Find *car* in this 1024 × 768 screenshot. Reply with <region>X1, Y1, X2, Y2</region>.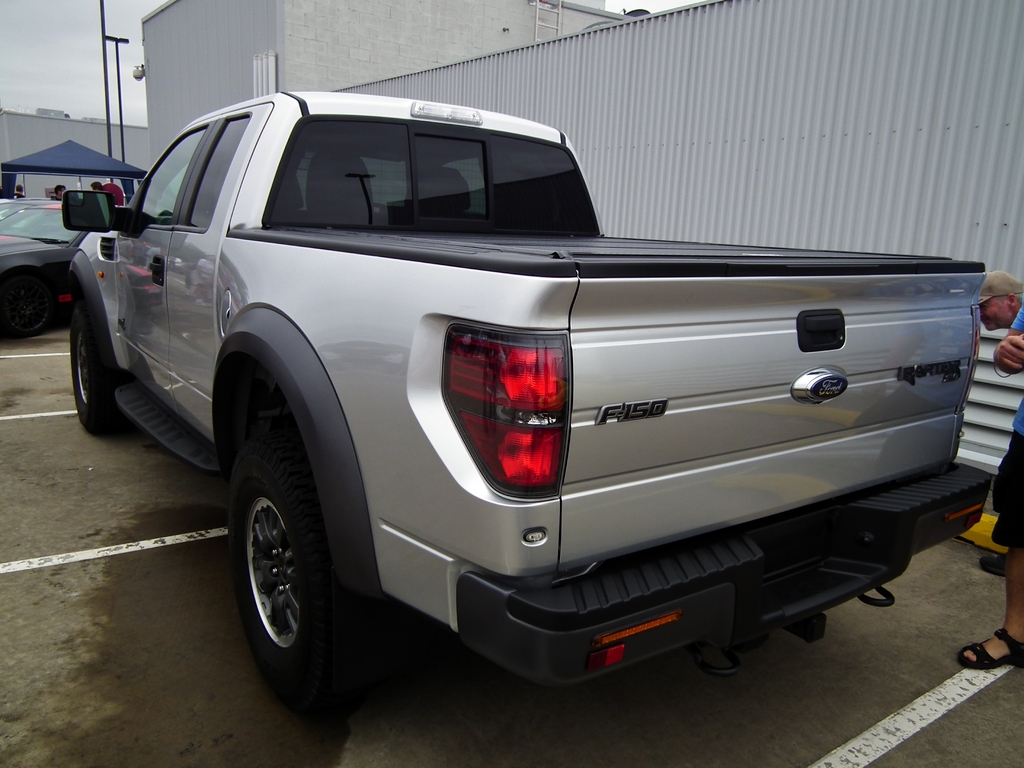
<region>52, 86, 988, 709</region>.
